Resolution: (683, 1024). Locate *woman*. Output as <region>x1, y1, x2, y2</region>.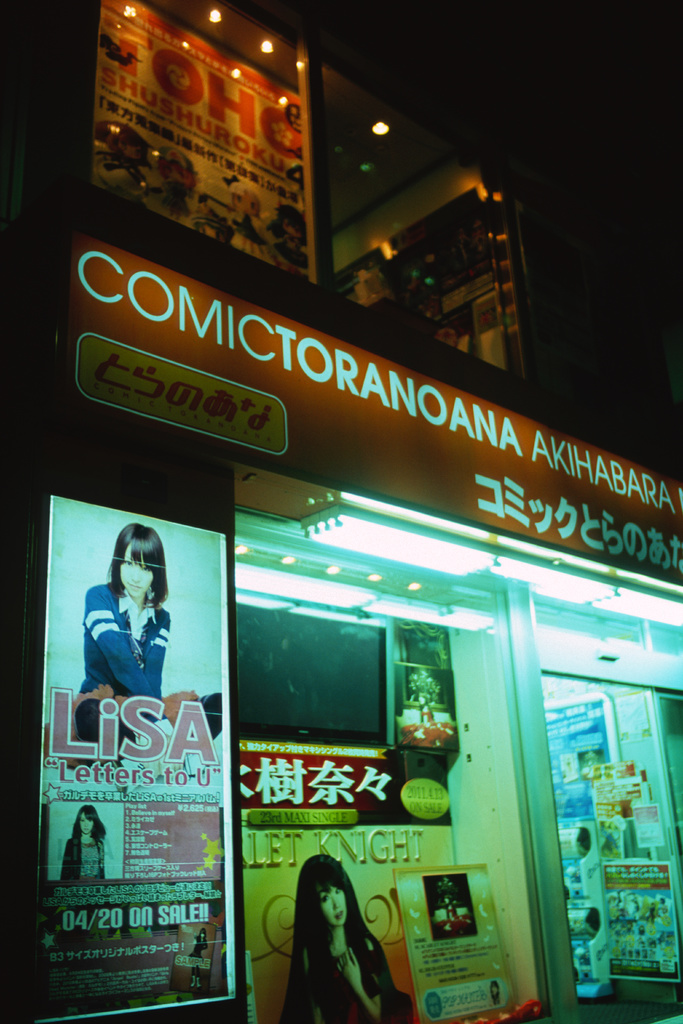
<region>63, 527, 220, 759</region>.
